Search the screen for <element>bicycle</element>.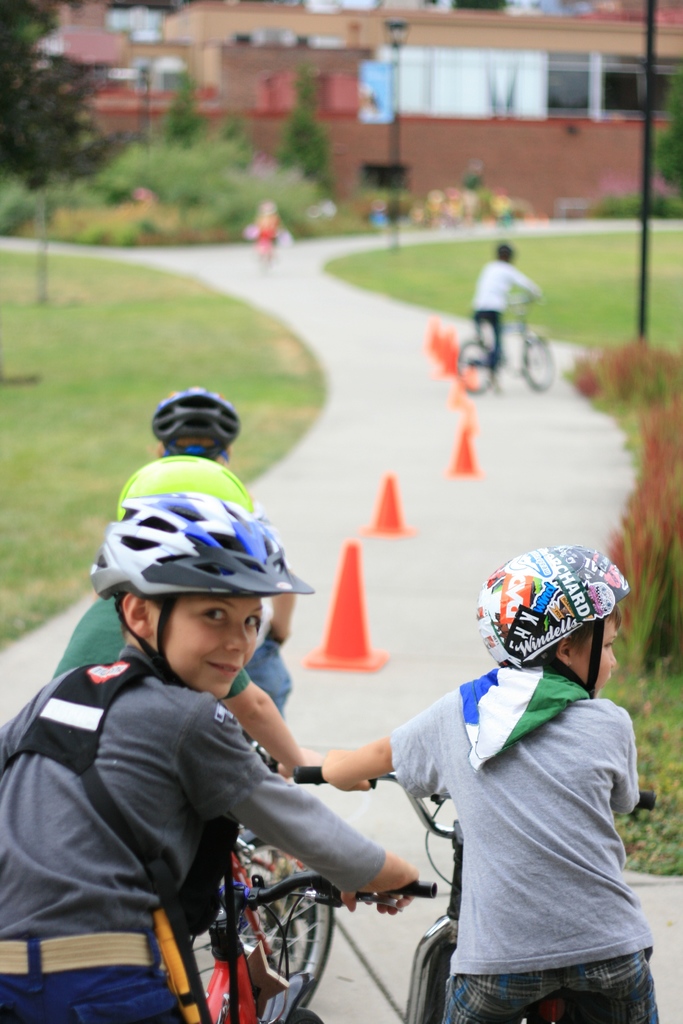
Found at locate(293, 764, 656, 1023).
